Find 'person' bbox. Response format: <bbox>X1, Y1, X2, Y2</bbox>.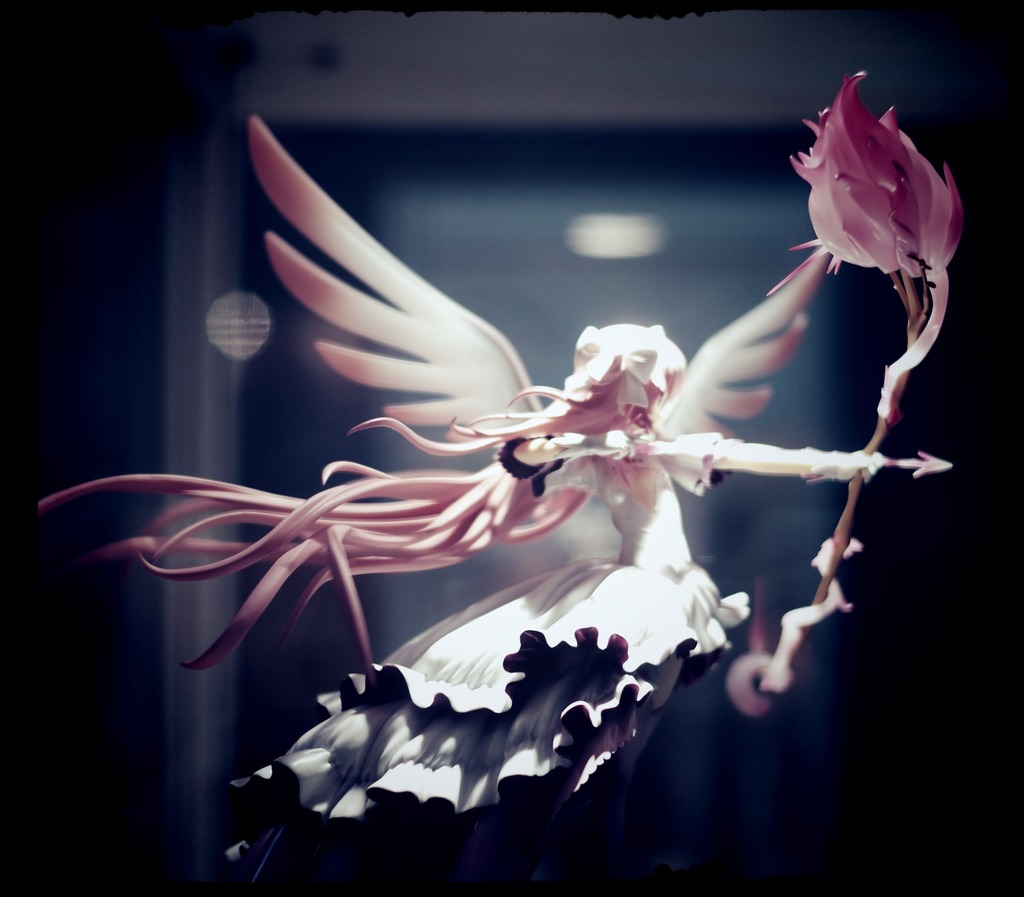
<bbox>38, 320, 885, 889</bbox>.
